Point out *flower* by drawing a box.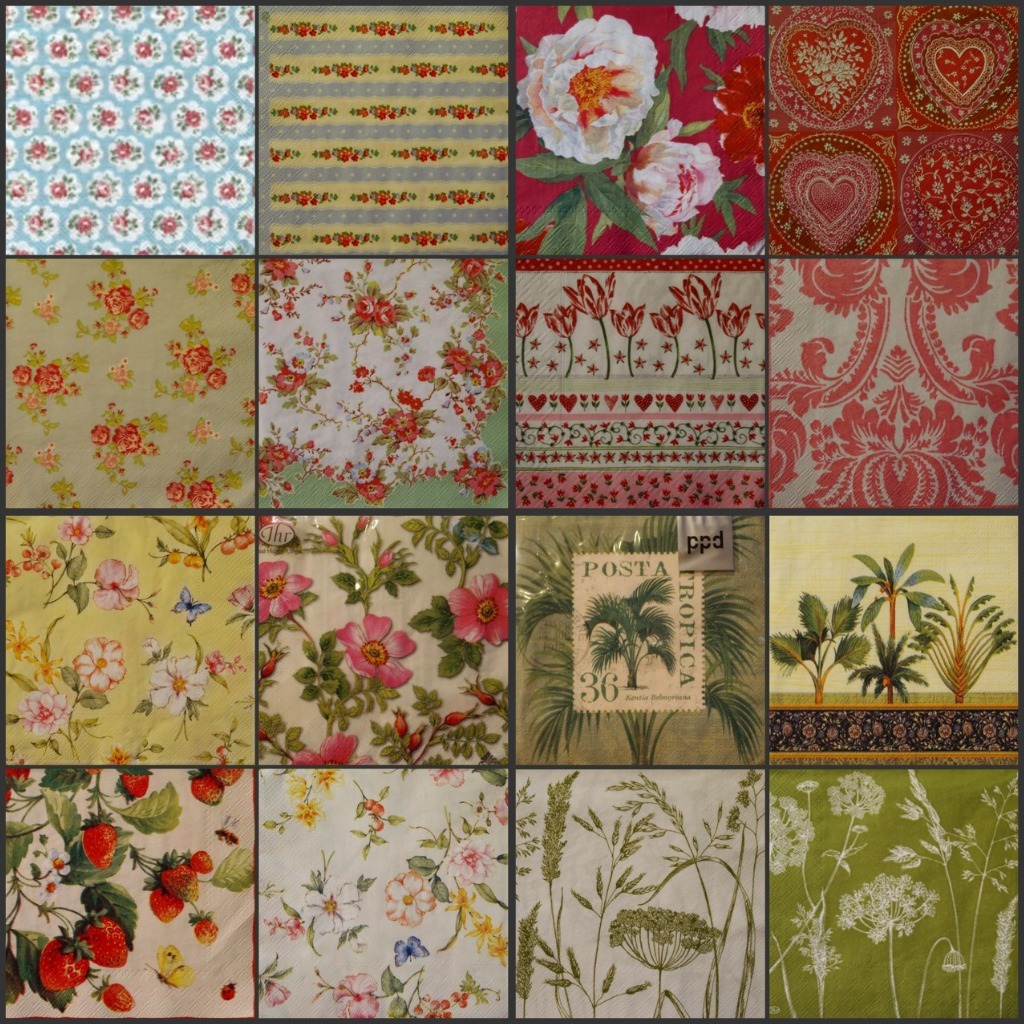
select_region(258, 559, 318, 627).
